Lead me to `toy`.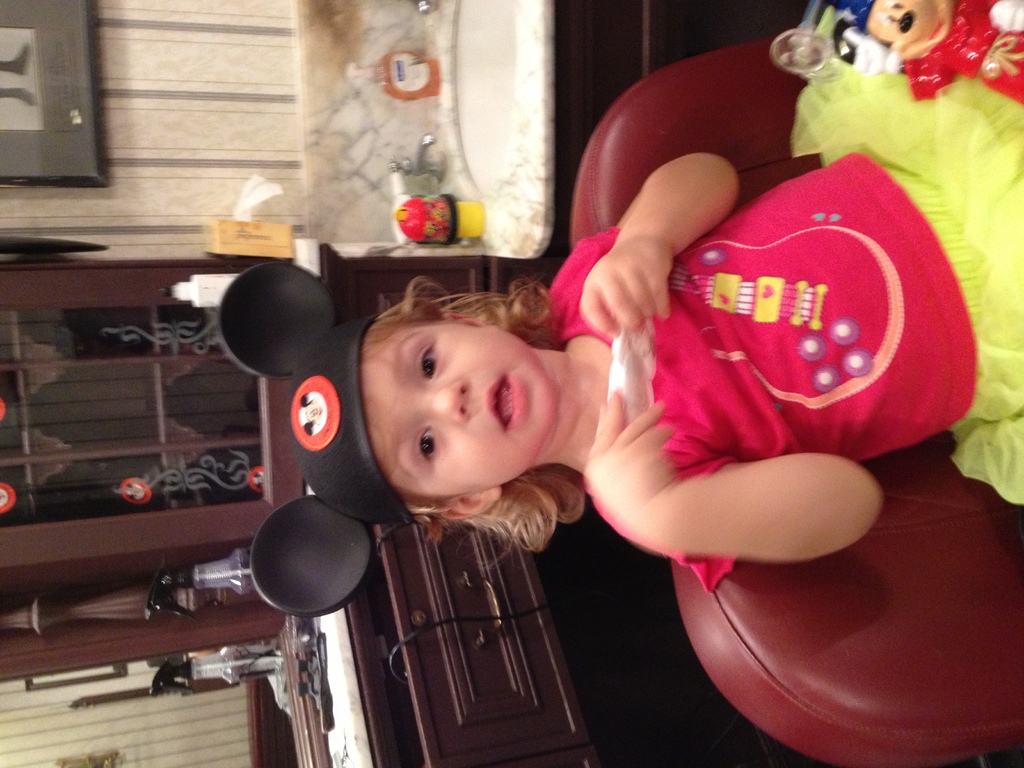
Lead to (left=217, top=257, right=380, bottom=618).
